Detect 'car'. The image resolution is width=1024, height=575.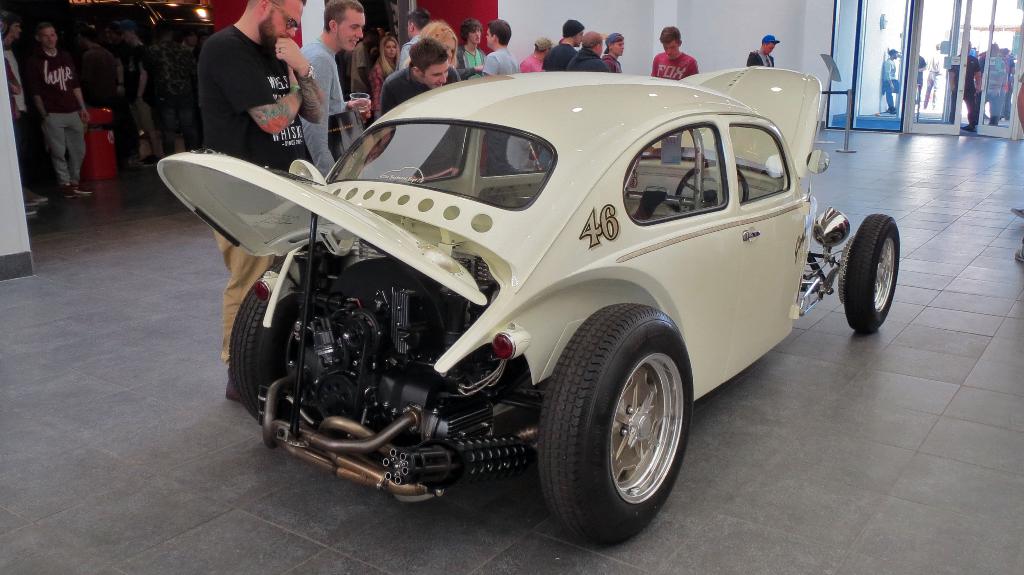
box=[180, 46, 854, 533].
